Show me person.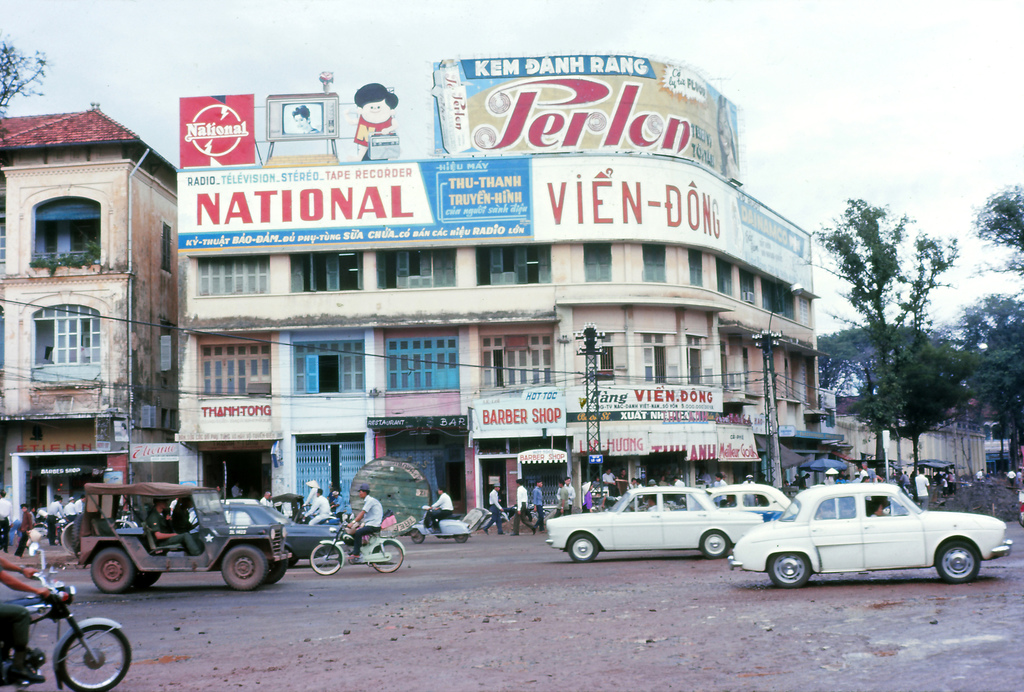
person is here: bbox(509, 476, 537, 540).
